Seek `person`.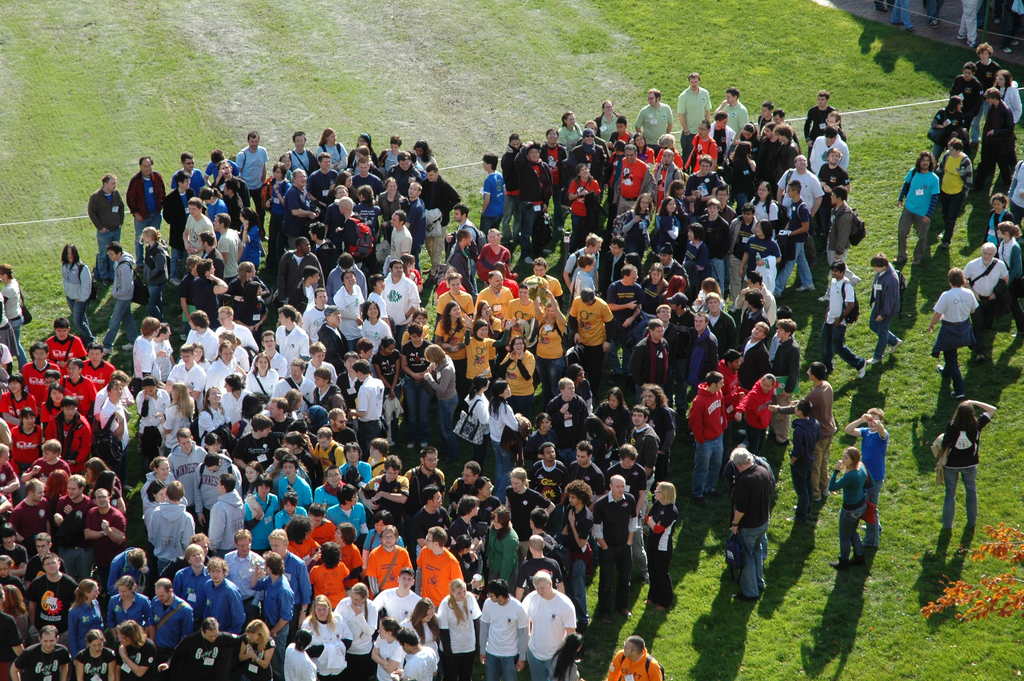
{"left": 335, "top": 580, "right": 381, "bottom": 680}.
